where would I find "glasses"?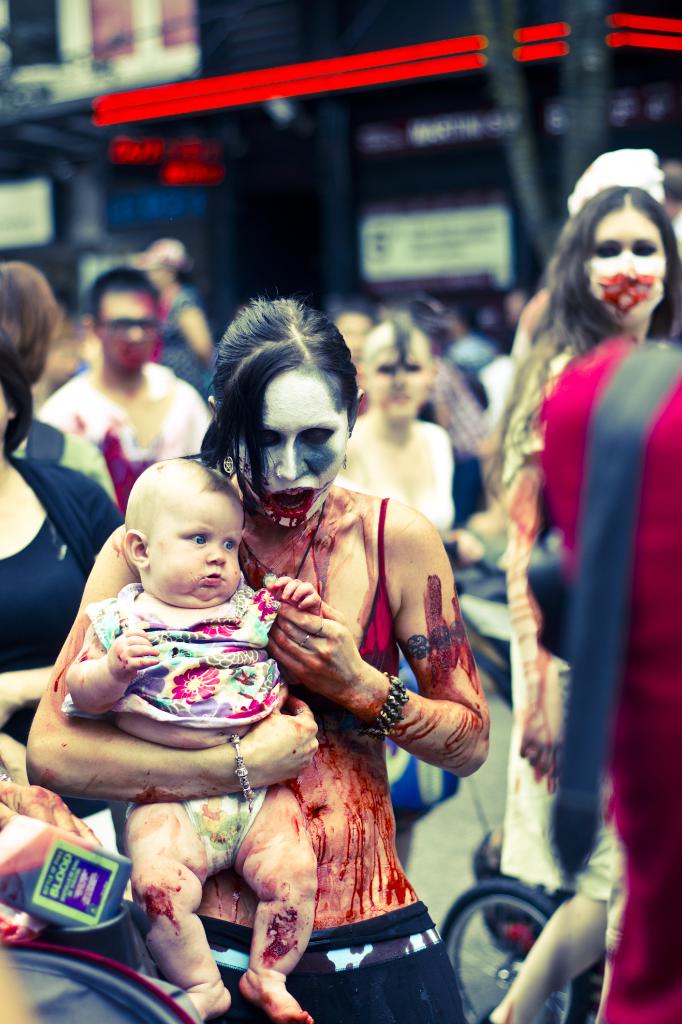
At box=[99, 310, 159, 340].
